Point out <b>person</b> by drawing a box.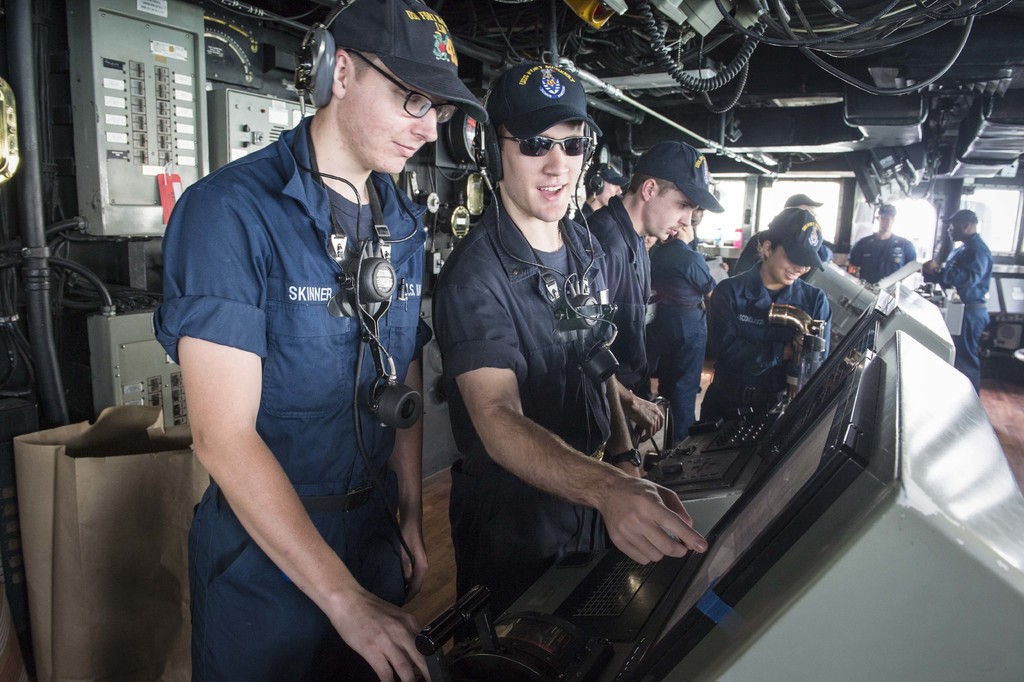
region(922, 209, 989, 403).
